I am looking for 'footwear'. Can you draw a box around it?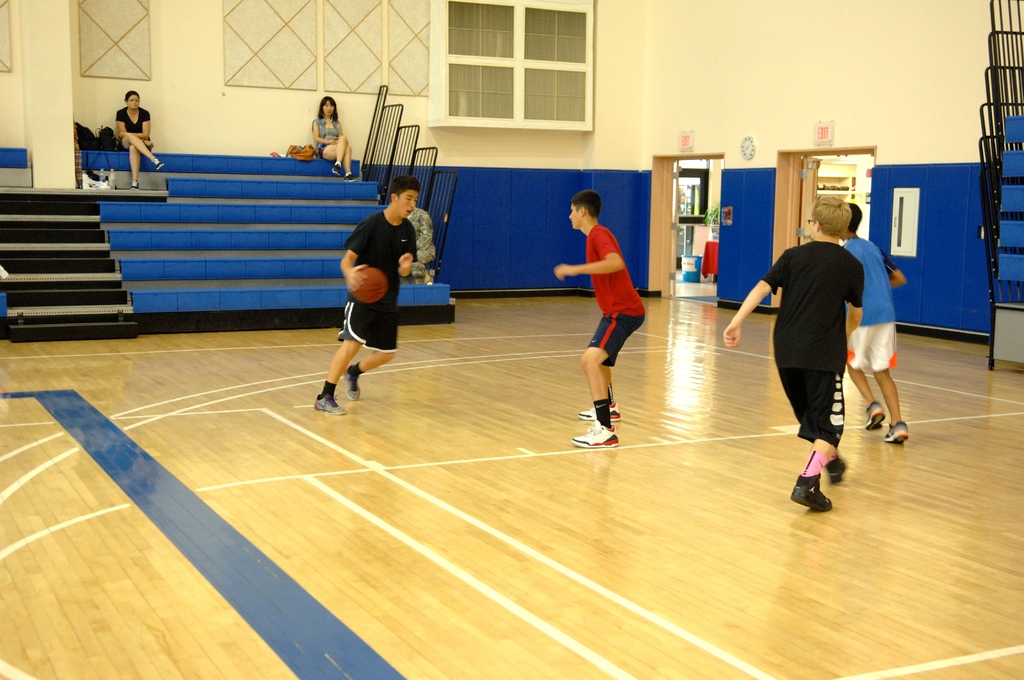
Sure, the bounding box is [x1=865, y1=398, x2=887, y2=430].
